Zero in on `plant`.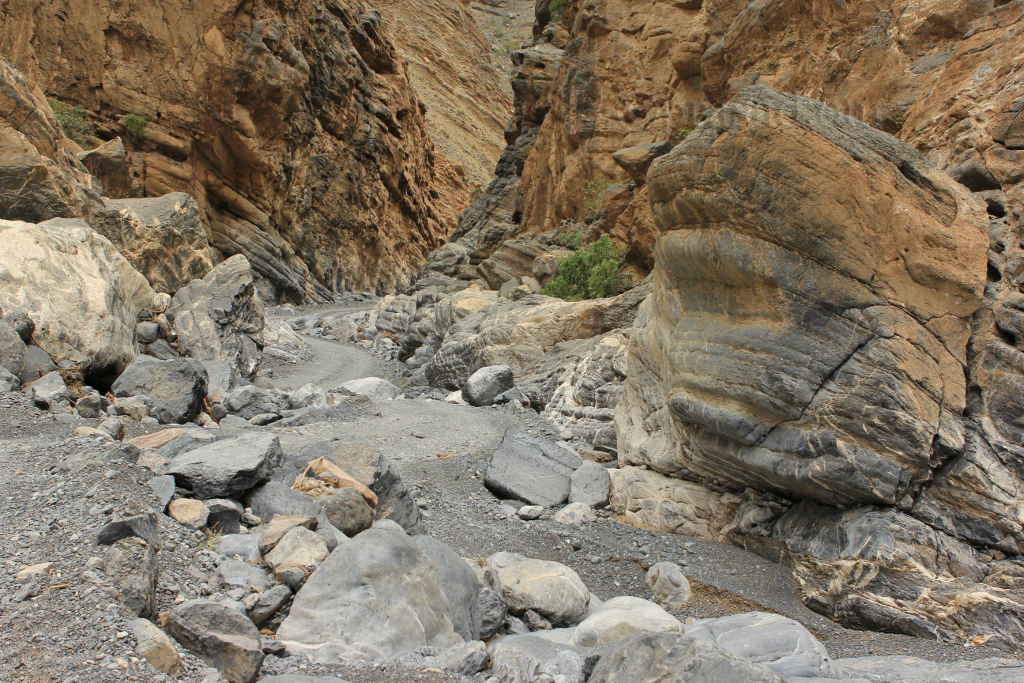
Zeroed in: rect(112, 112, 147, 141).
